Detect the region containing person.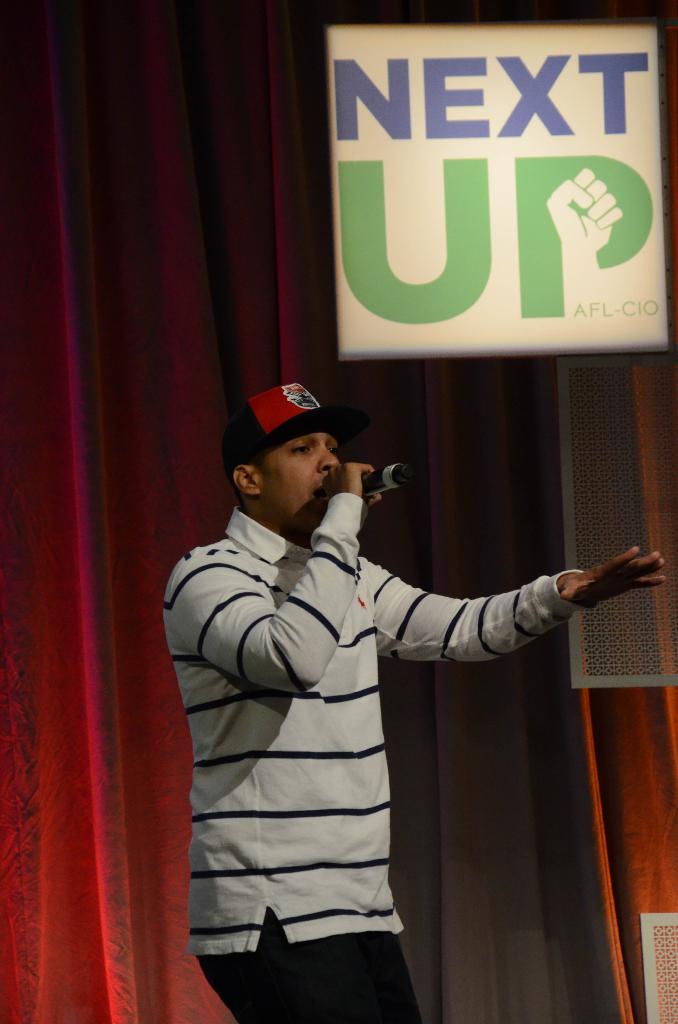
162 348 585 982.
